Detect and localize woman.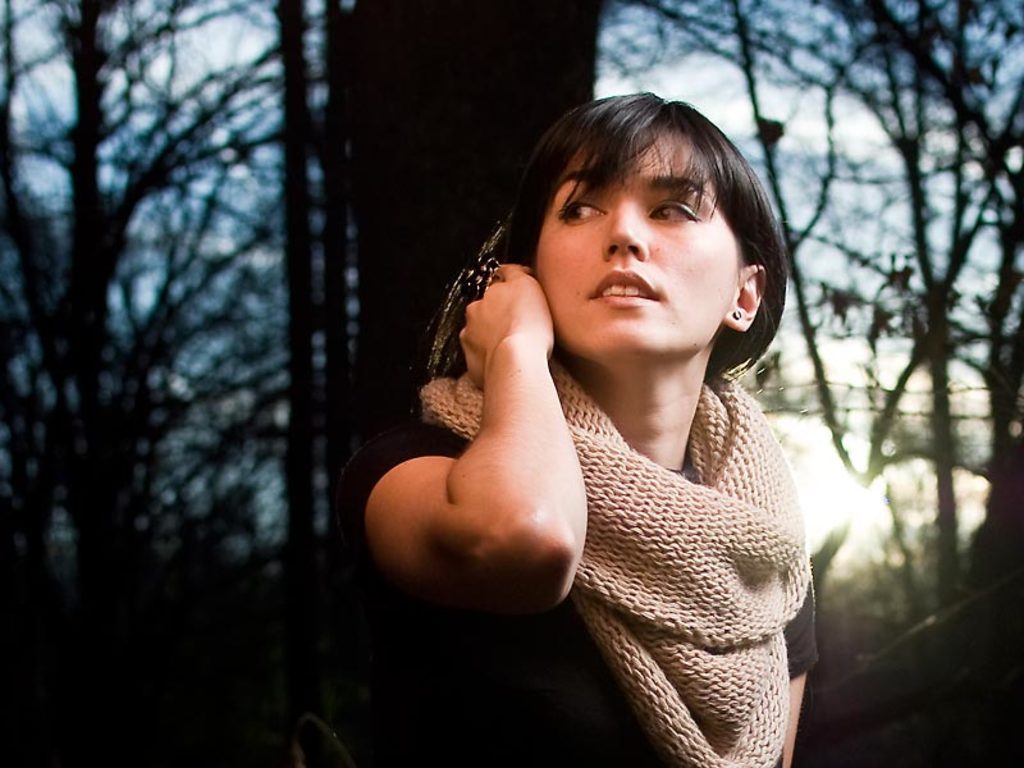
Localized at x1=314 y1=91 x2=883 y2=750.
